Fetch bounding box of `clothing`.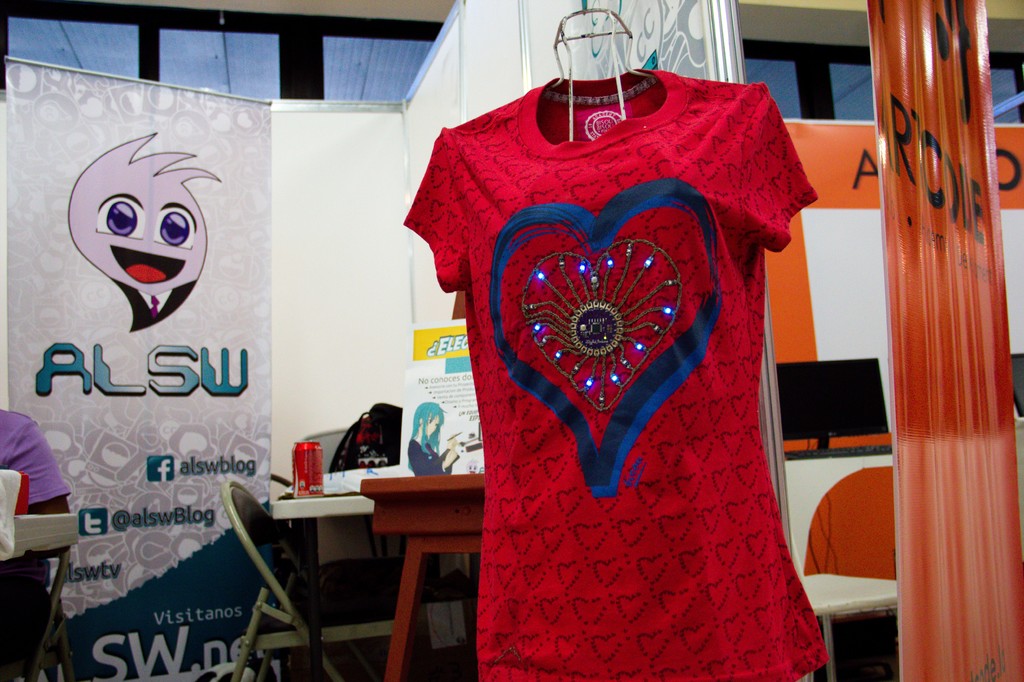
Bbox: locate(450, 67, 803, 583).
